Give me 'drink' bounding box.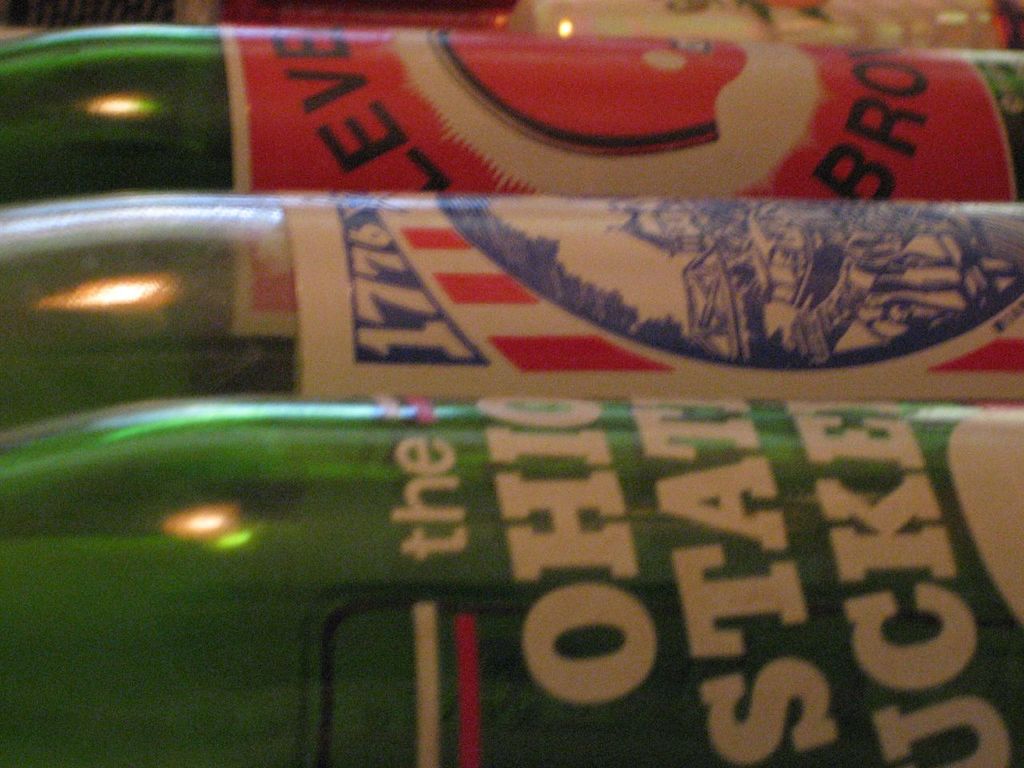
box=[0, 396, 1023, 762].
